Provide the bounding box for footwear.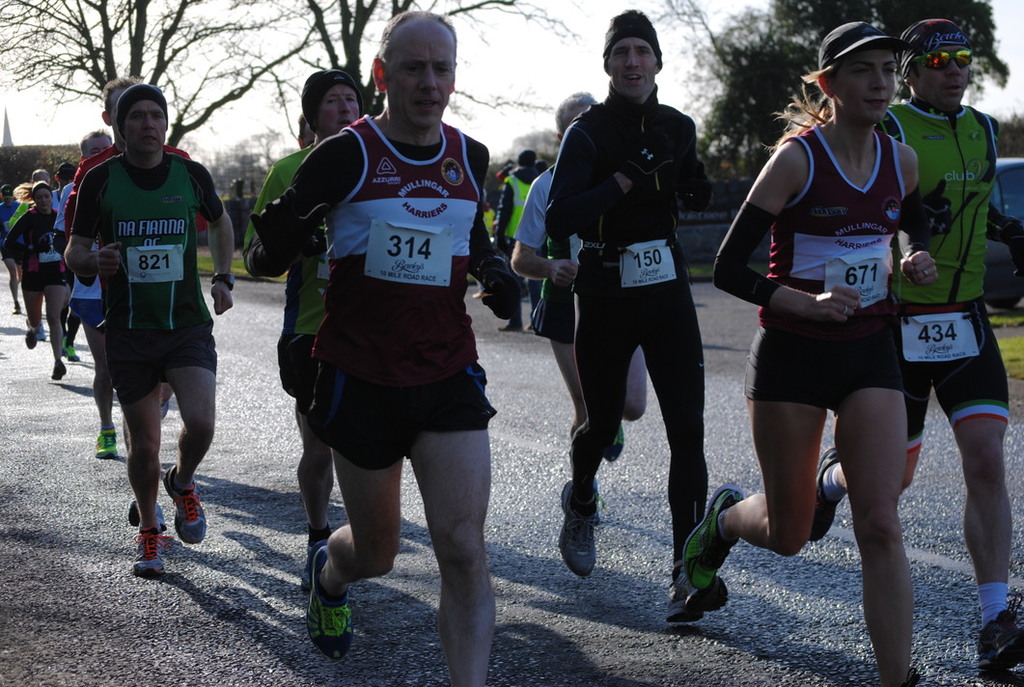
[552, 486, 595, 581].
